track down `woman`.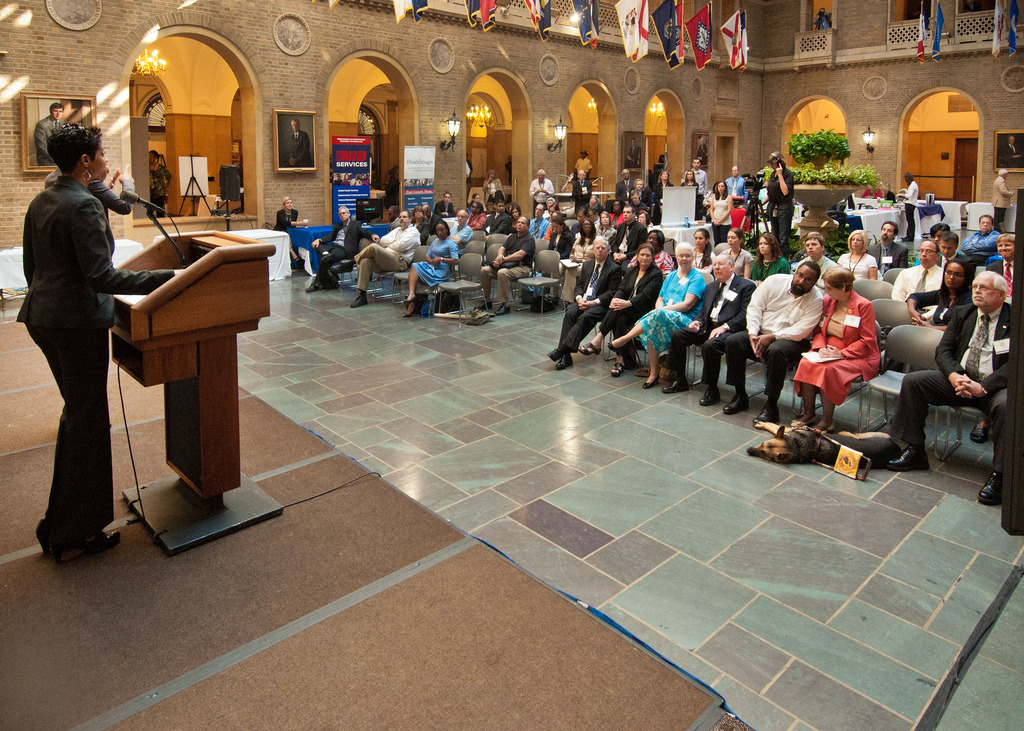
Tracked to box(147, 152, 170, 216).
